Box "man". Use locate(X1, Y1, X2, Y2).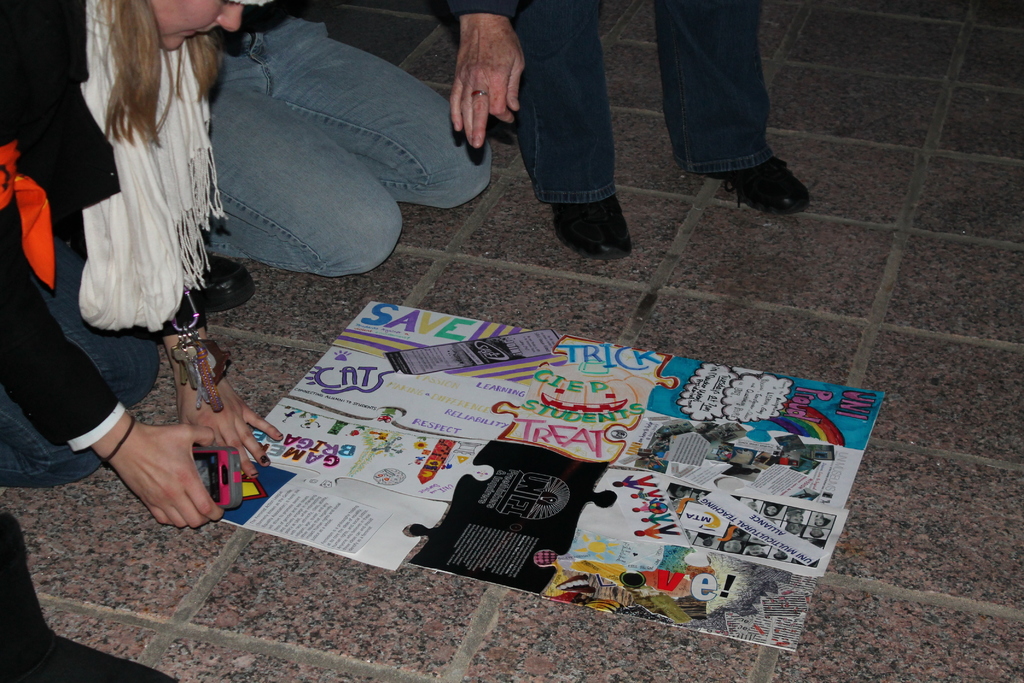
locate(787, 507, 806, 523).
